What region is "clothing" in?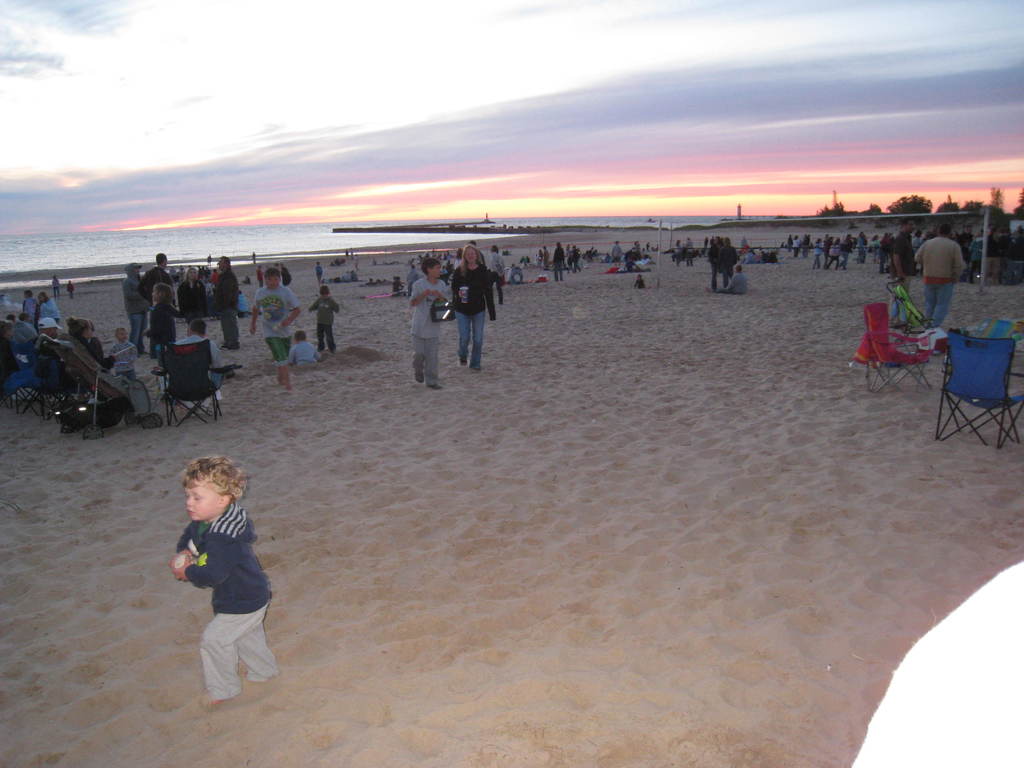
(570,244,575,270).
